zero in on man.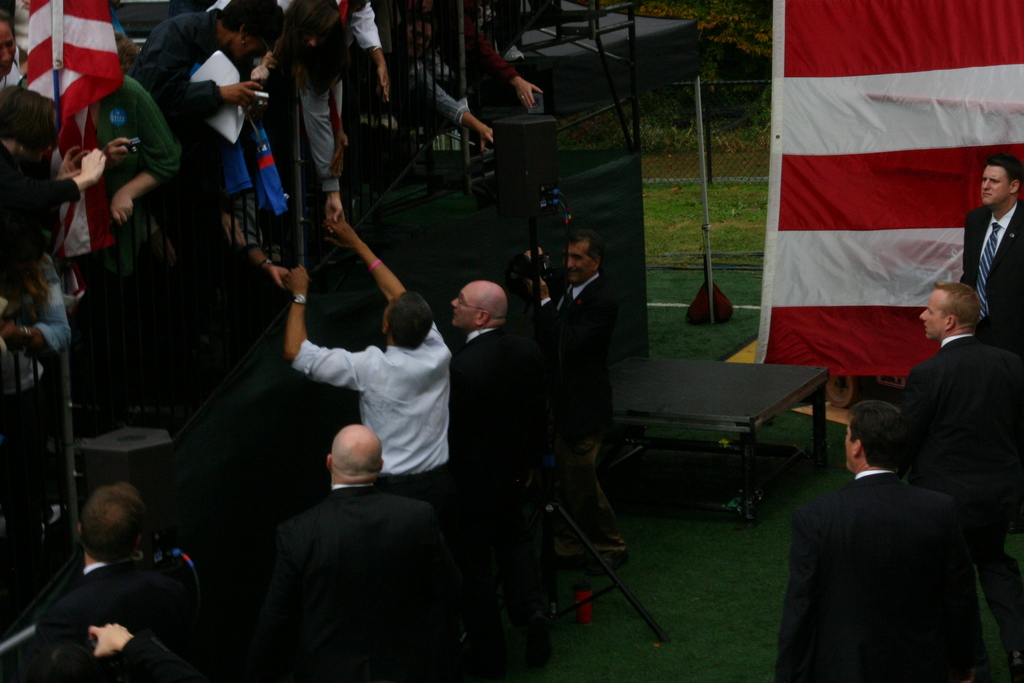
Zeroed in: 967/153/1023/331.
